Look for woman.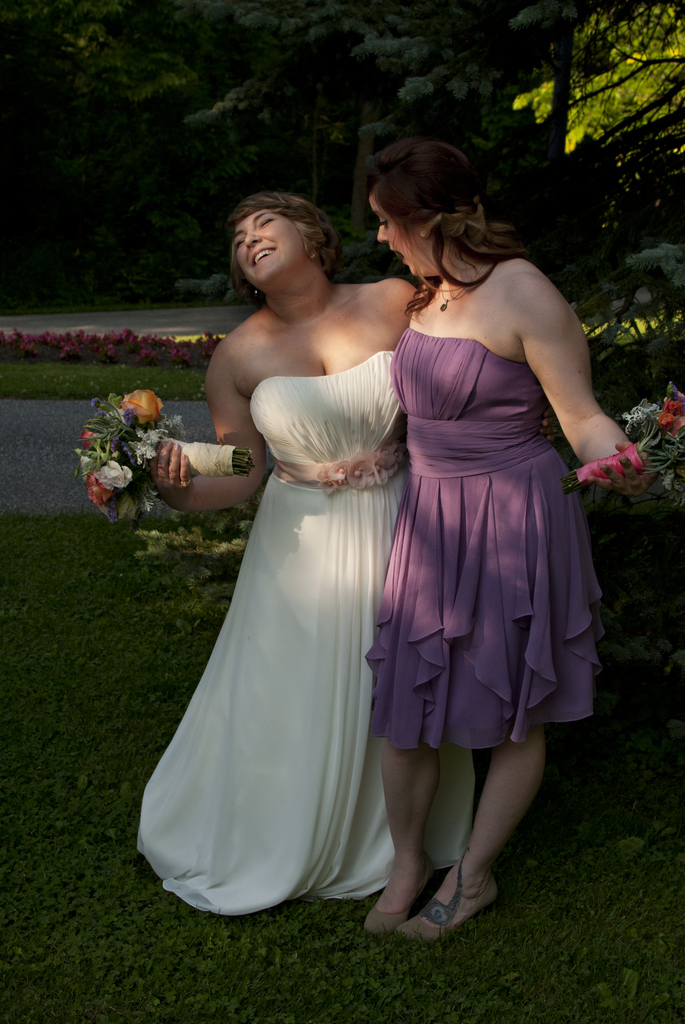
Found: select_region(353, 138, 654, 946).
